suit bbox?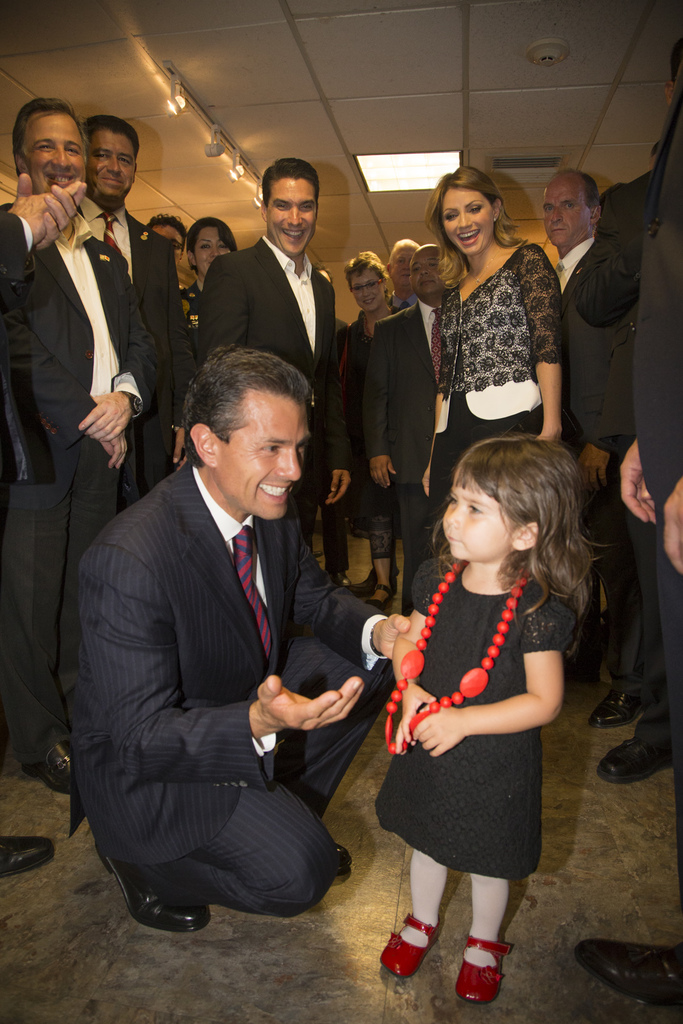
Rect(0, 195, 149, 765)
